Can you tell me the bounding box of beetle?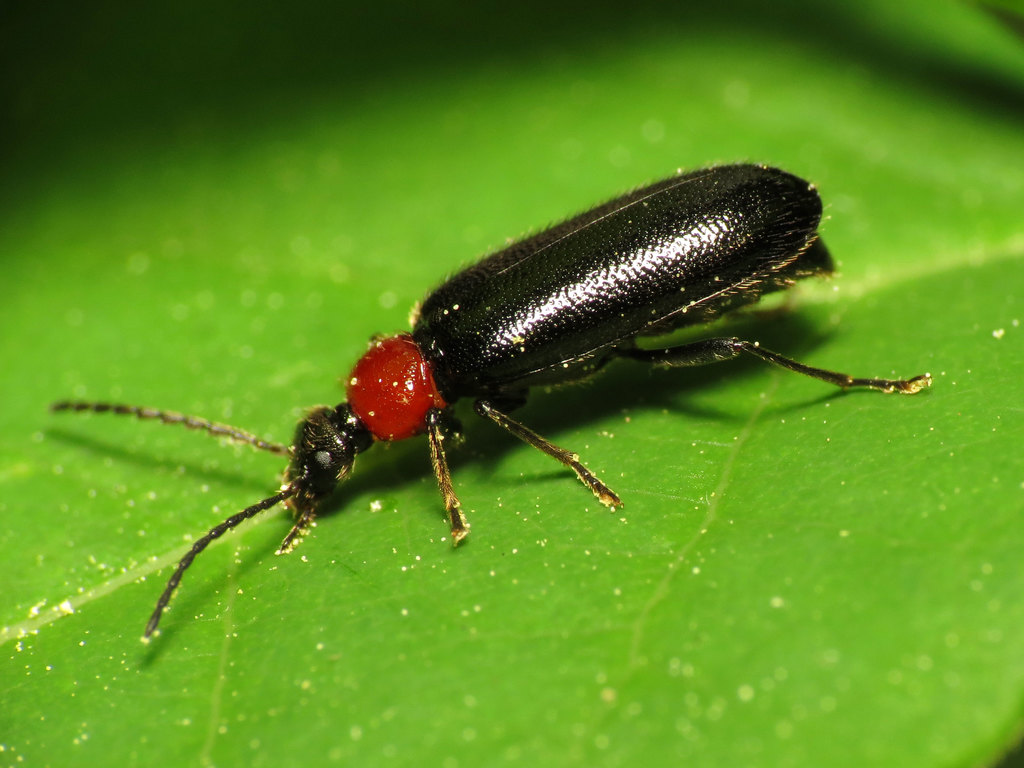
<region>36, 151, 931, 653</region>.
